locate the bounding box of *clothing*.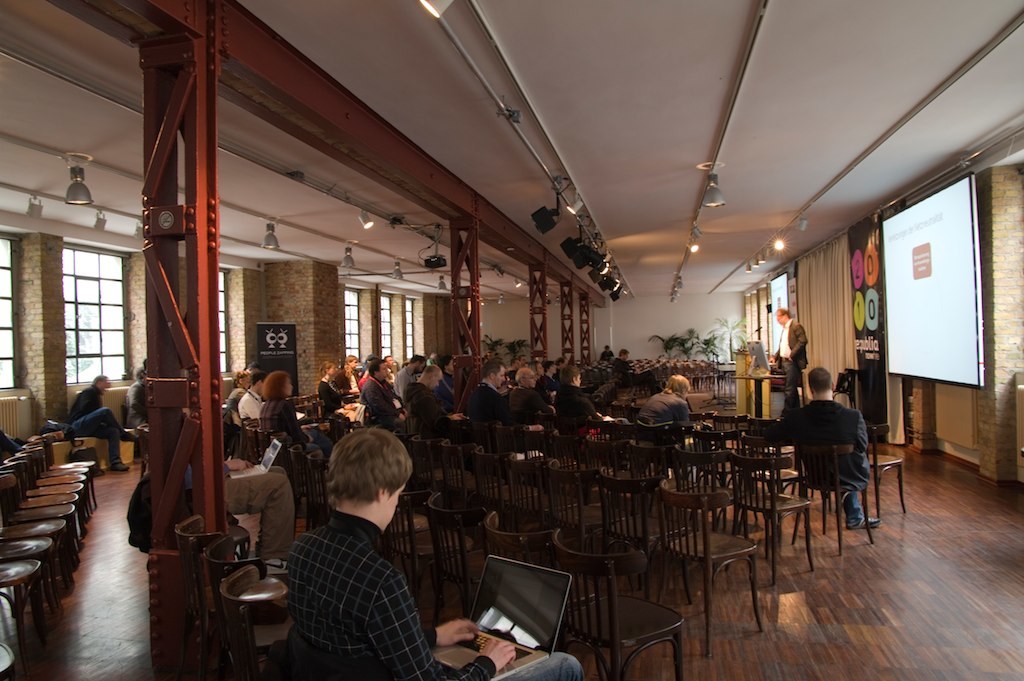
Bounding box: <bbox>336, 372, 360, 394</bbox>.
